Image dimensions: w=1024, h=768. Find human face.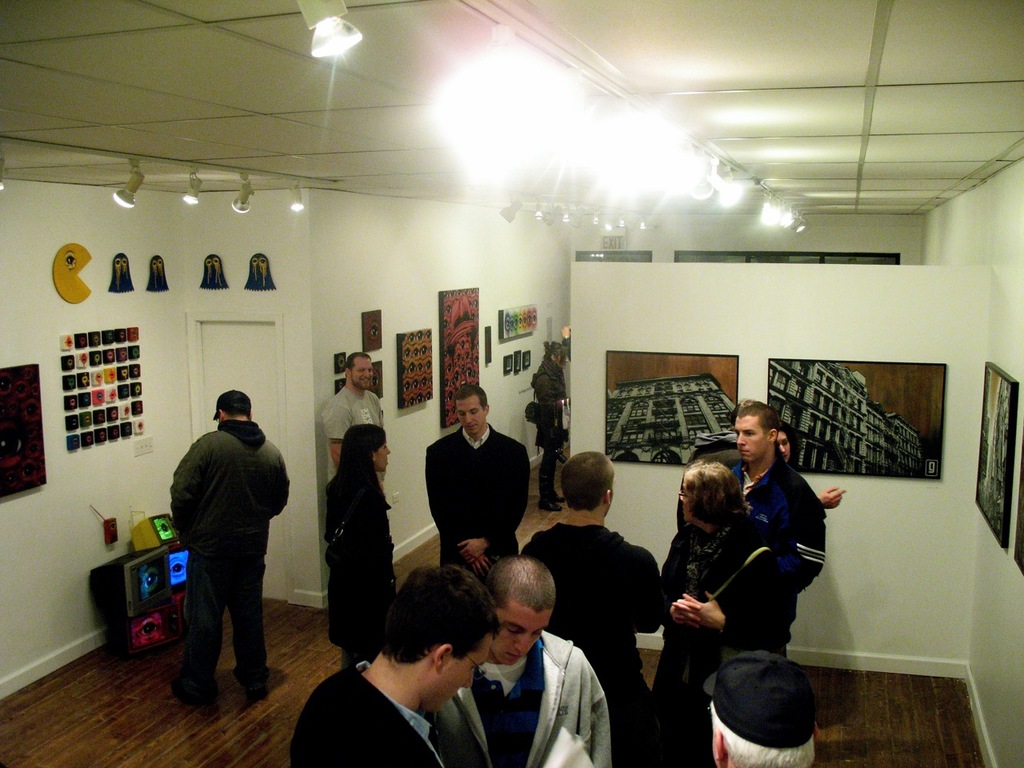
detection(679, 483, 697, 526).
